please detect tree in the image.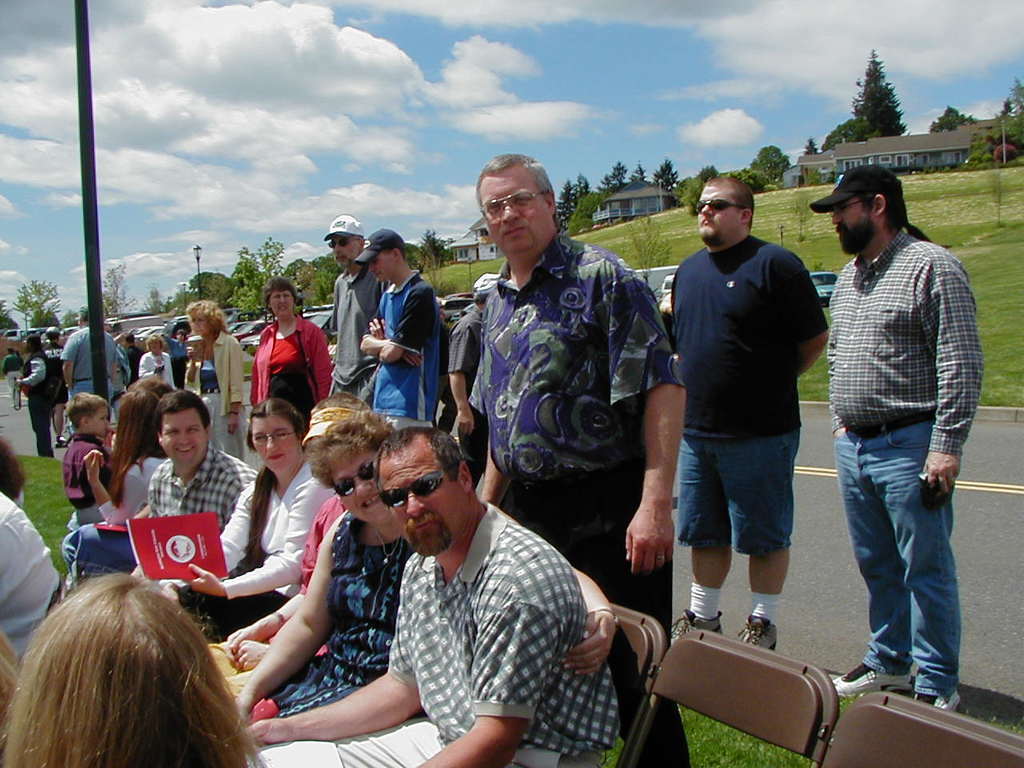
x1=994 y1=73 x2=1023 y2=153.
